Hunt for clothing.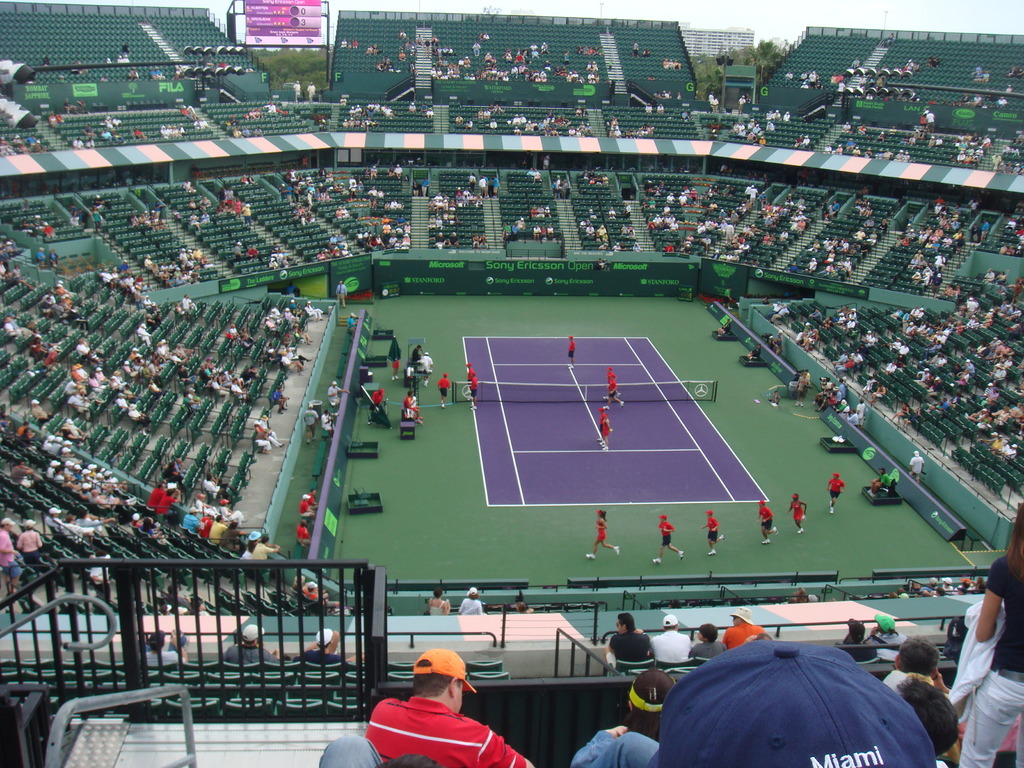
Hunted down at [x1=792, y1=498, x2=806, y2=520].
